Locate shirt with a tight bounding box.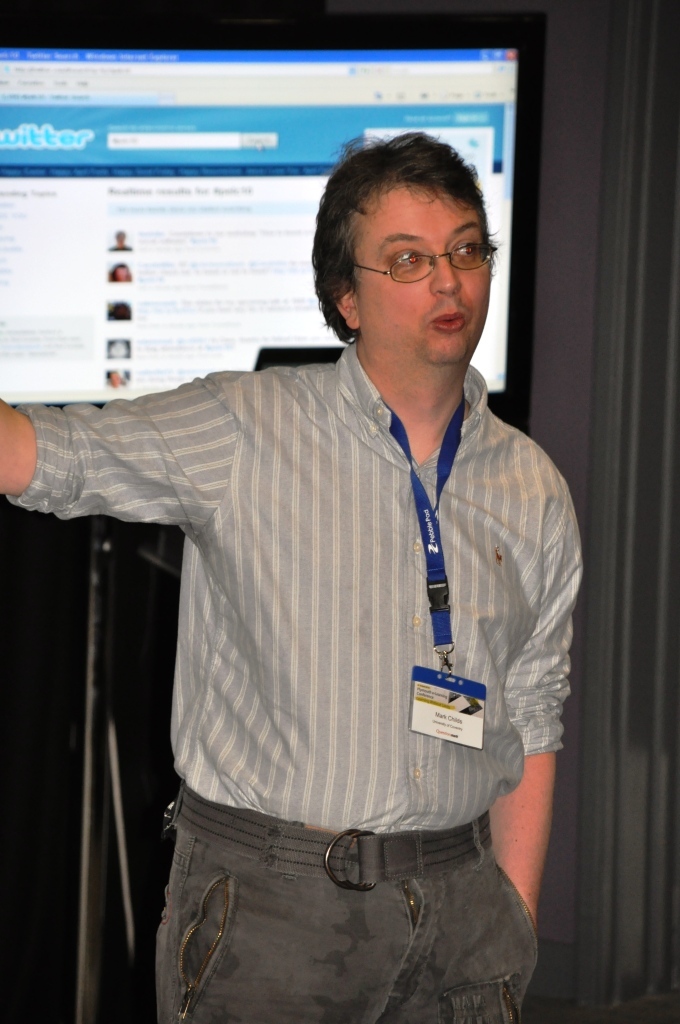
region(6, 342, 586, 831).
